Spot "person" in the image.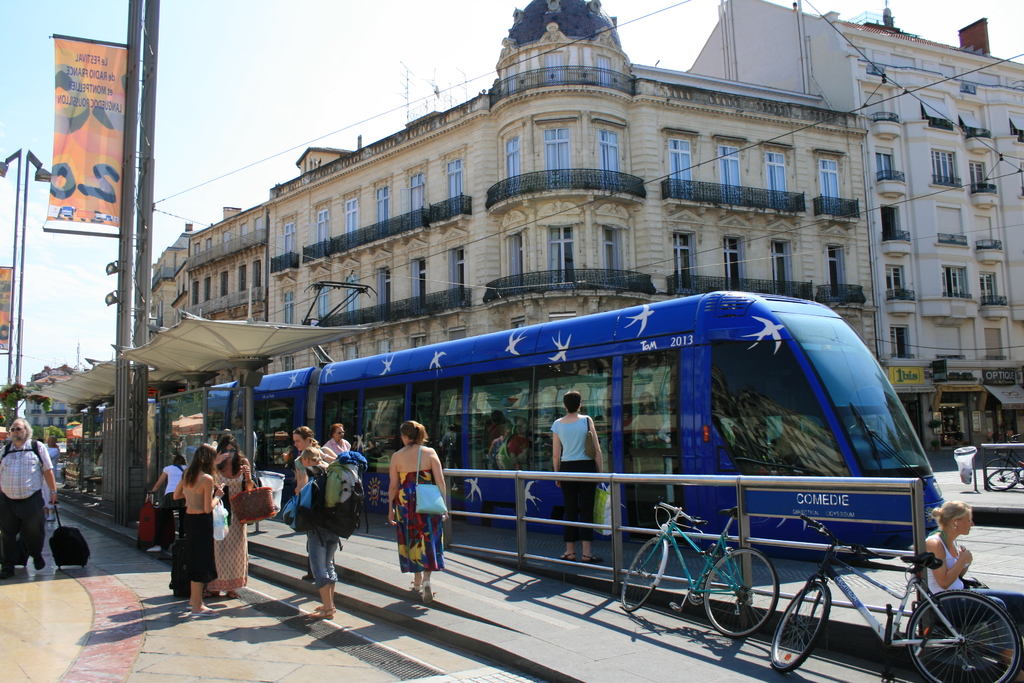
"person" found at bbox=[323, 420, 351, 454].
